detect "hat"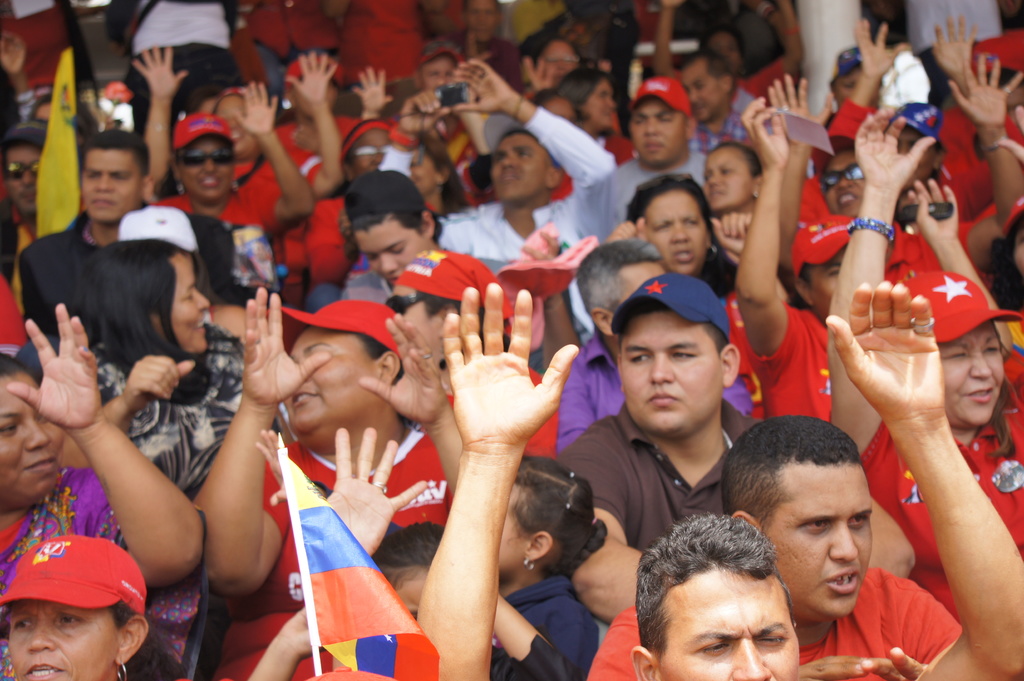
detection(1007, 198, 1023, 225)
